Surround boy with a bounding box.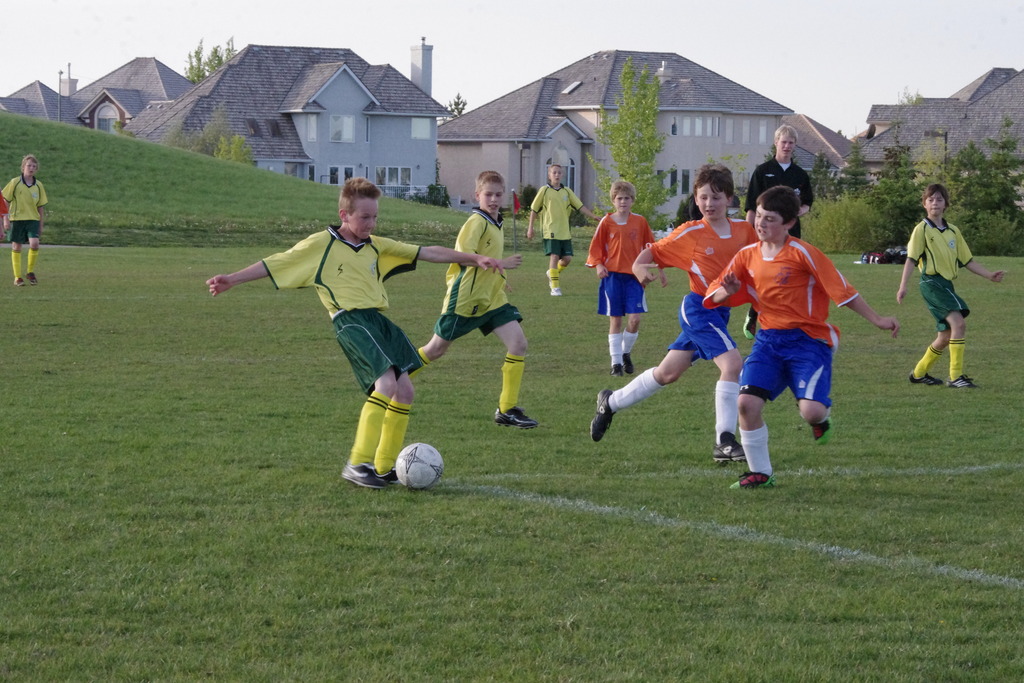
x1=204, y1=174, x2=504, y2=488.
